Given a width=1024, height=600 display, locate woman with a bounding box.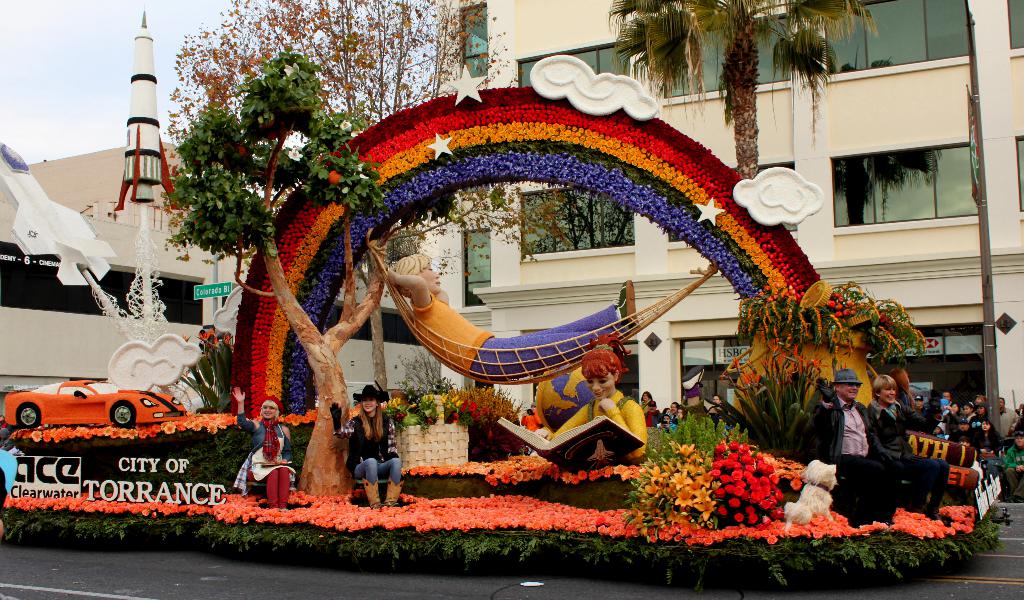
Located: [637,391,650,412].
